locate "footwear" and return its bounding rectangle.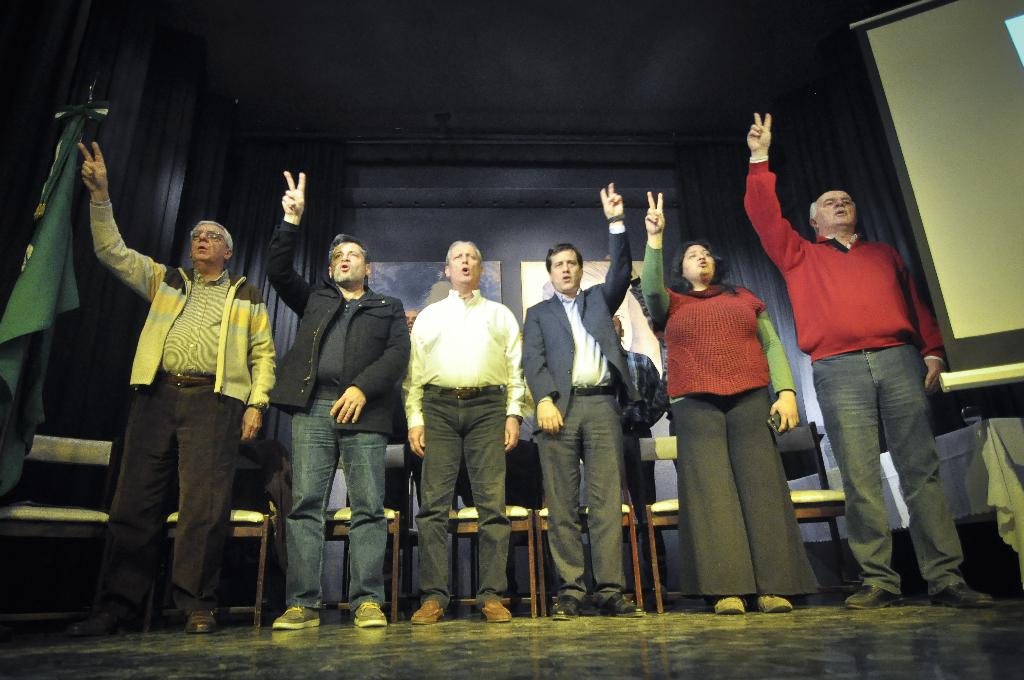
Rect(271, 598, 324, 629).
